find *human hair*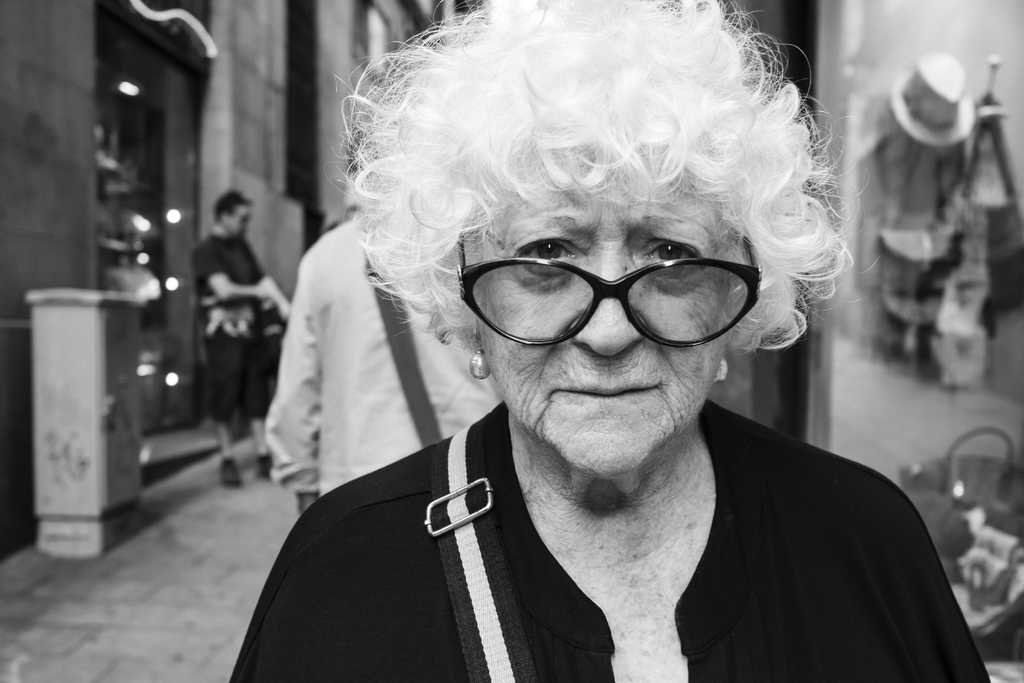
[left=214, top=190, right=253, bottom=225]
